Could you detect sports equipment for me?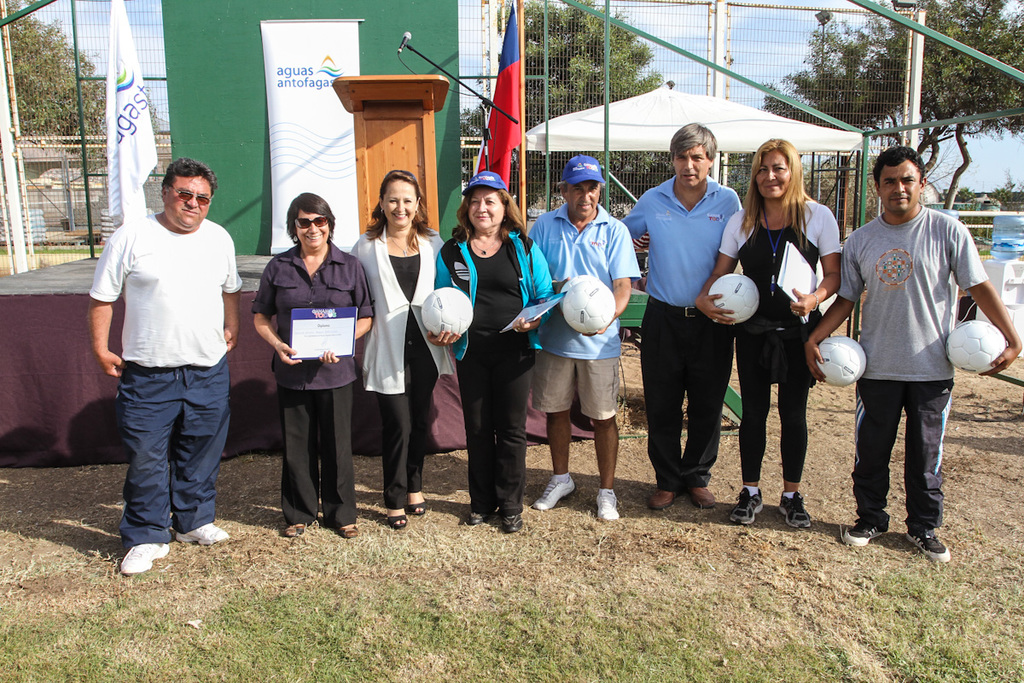
Detection result: 944:322:1011:376.
